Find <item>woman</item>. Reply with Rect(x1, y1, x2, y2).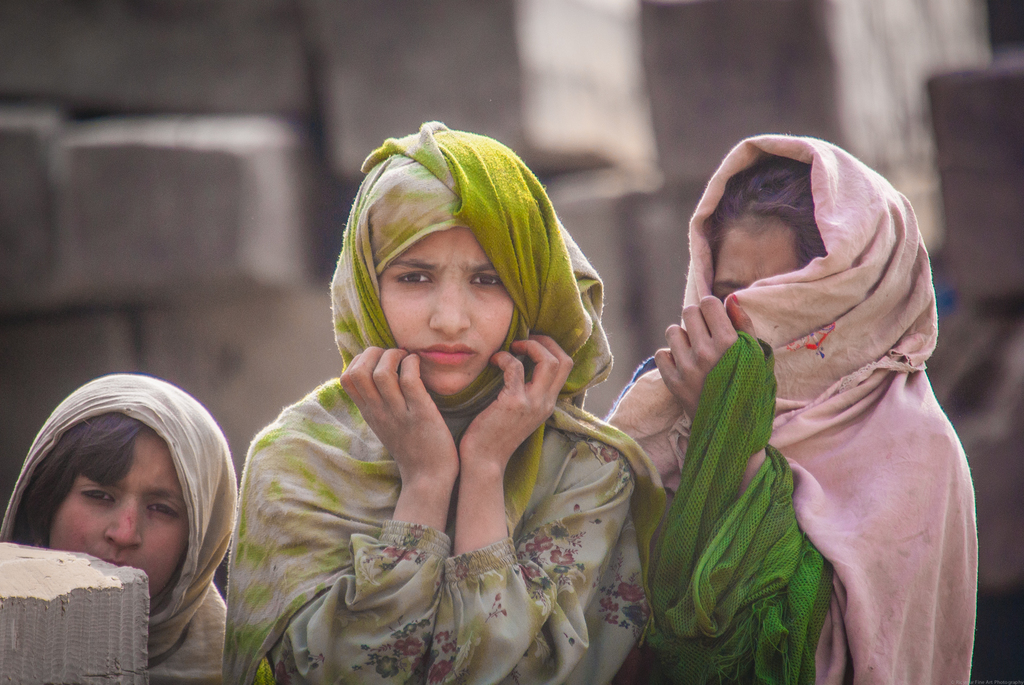
Rect(217, 118, 659, 673).
